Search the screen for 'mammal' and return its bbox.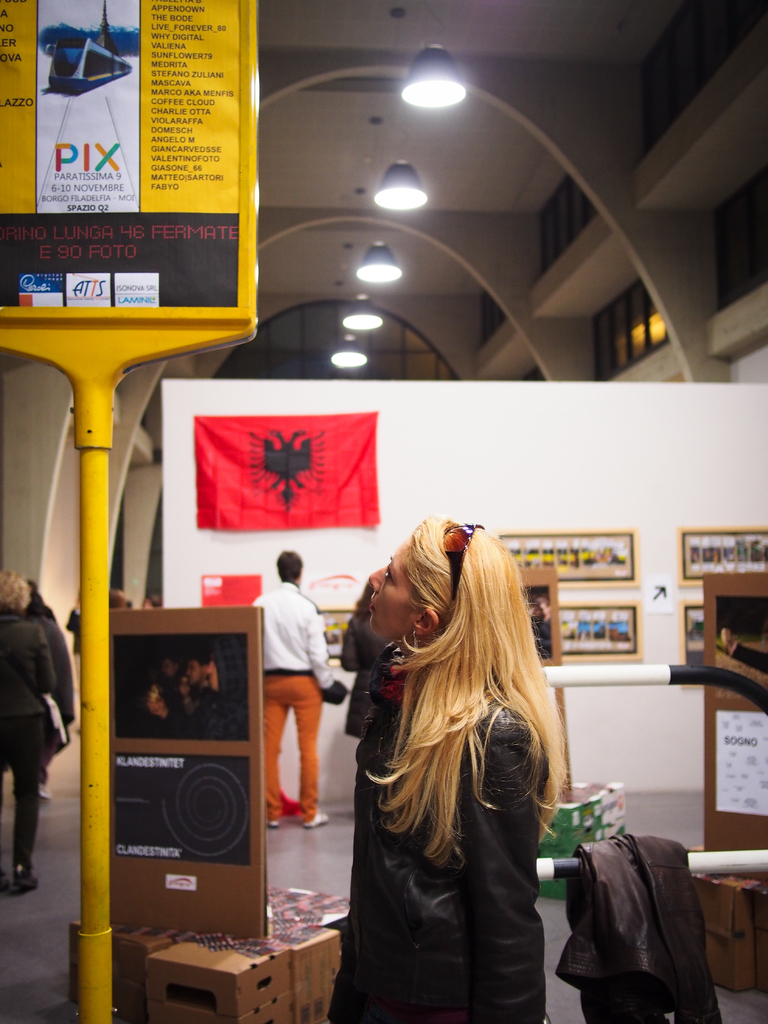
Found: box(253, 548, 344, 829).
